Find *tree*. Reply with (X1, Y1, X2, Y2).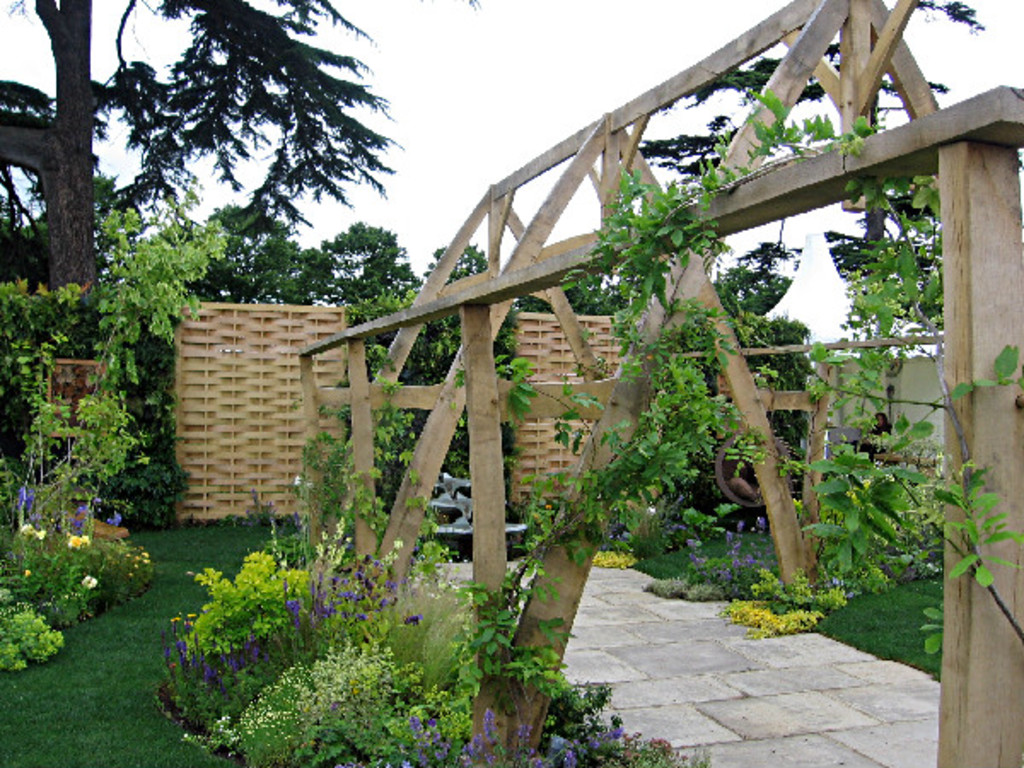
(5, 0, 485, 300).
